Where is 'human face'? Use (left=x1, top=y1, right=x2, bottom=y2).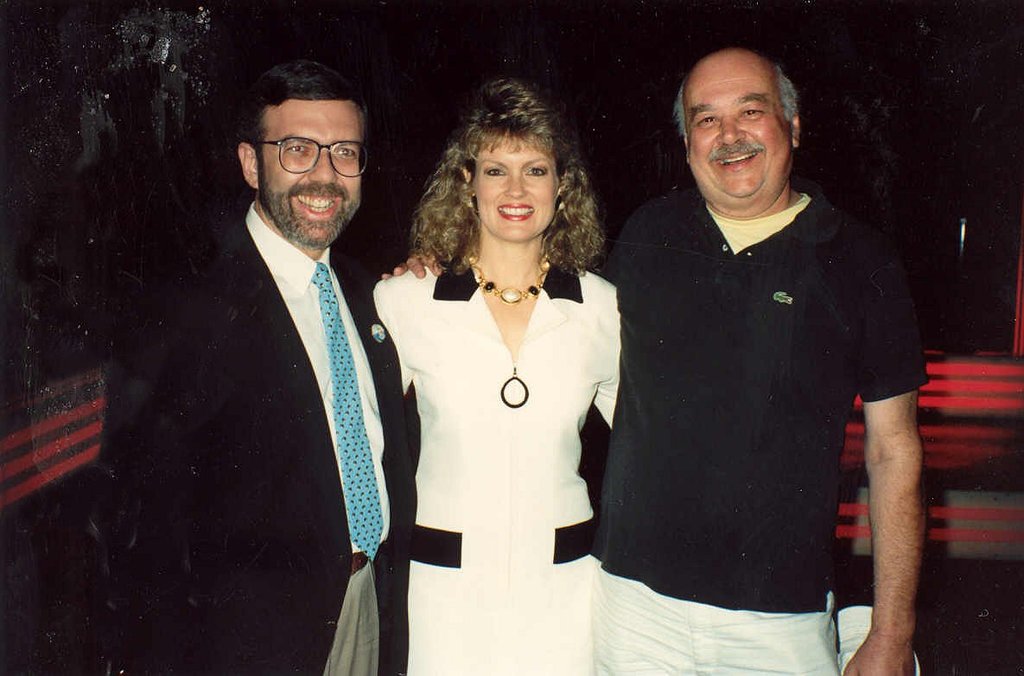
(left=264, top=101, right=366, bottom=246).
